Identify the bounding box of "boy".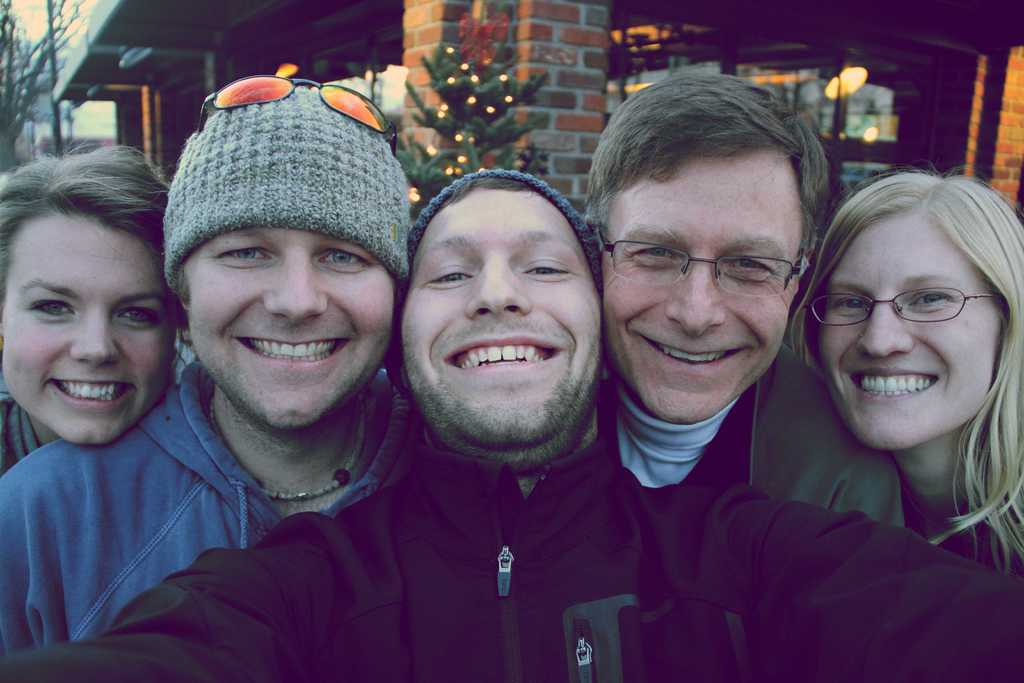
[left=72, top=97, right=397, bottom=646].
